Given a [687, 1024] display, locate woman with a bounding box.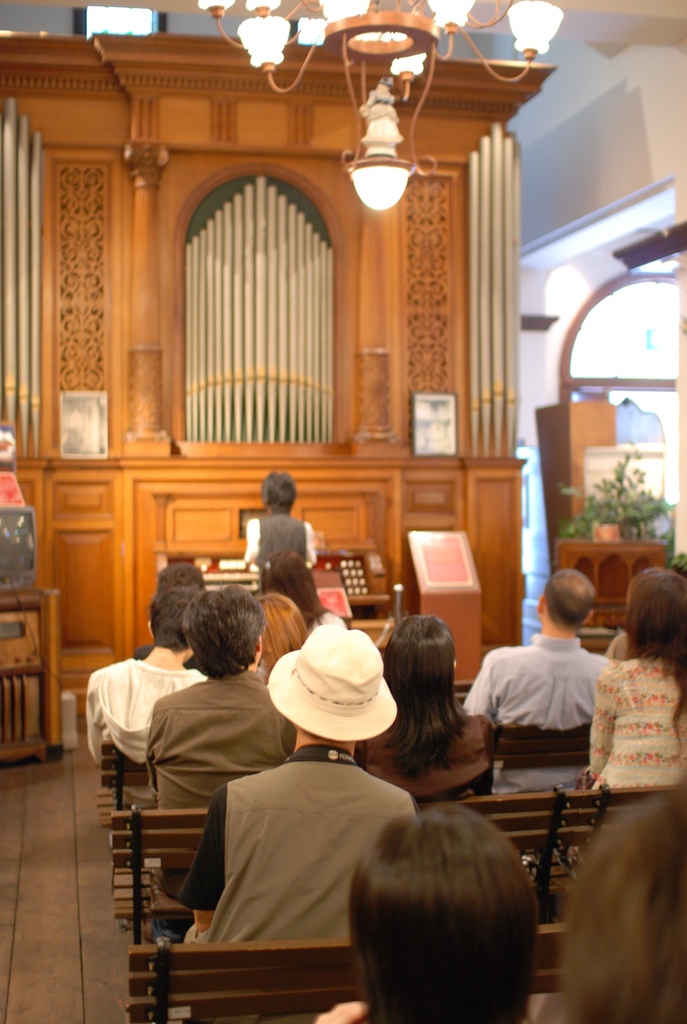
Located: detection(84, 586, 210, 808).
